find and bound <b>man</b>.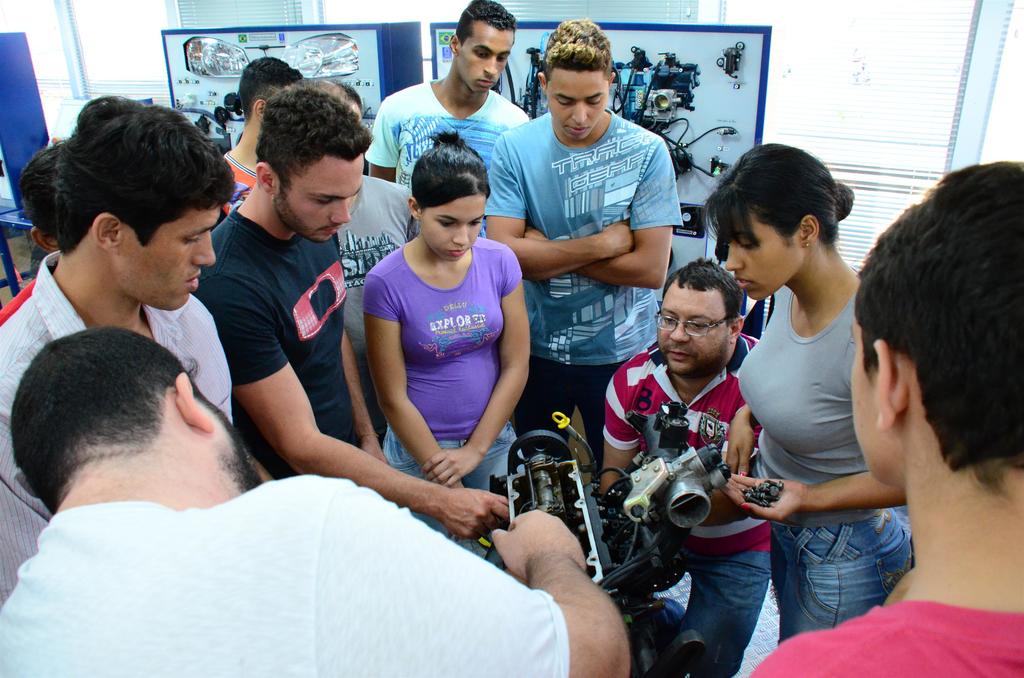
Bound: [left=194, top=81, right=508, bottom=540].
